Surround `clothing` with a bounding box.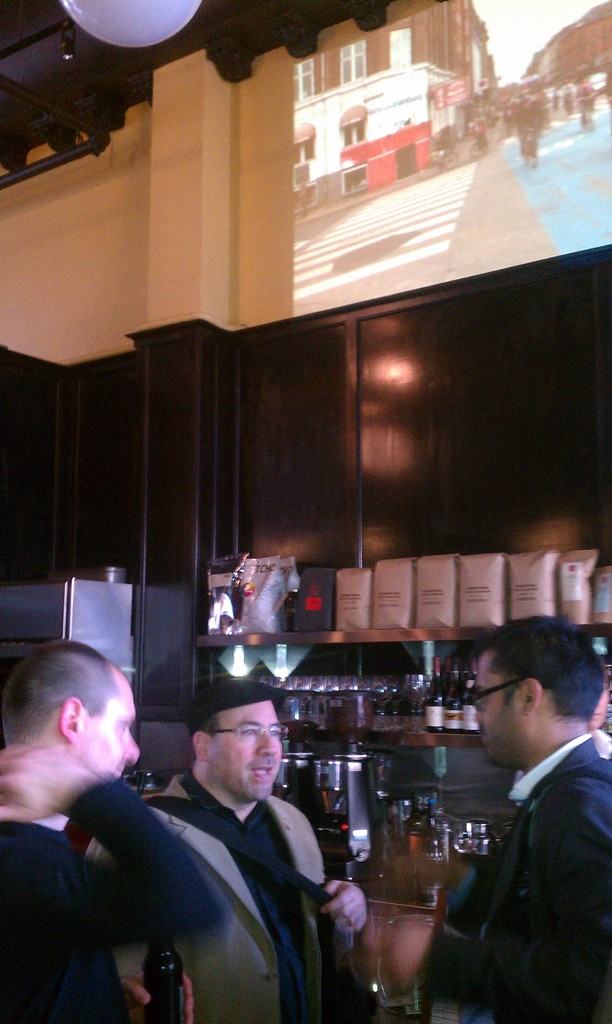
[0,772,237,1023].
